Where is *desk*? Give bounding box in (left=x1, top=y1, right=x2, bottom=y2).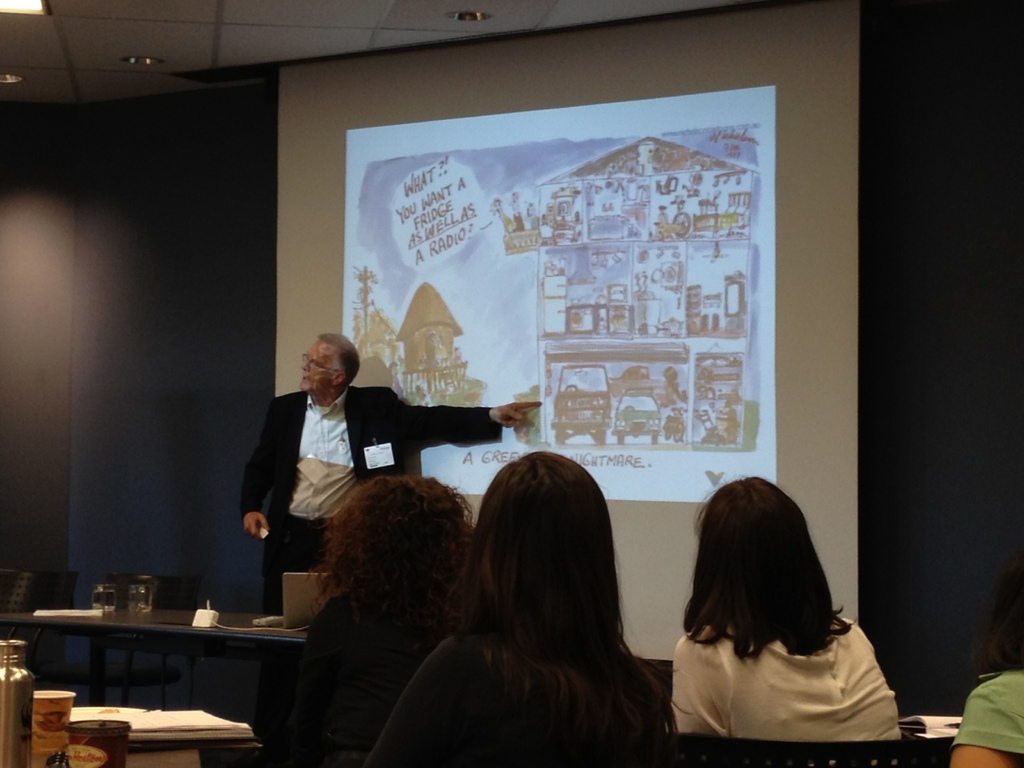
(left=7, top=610, right=308, bottom=767).
